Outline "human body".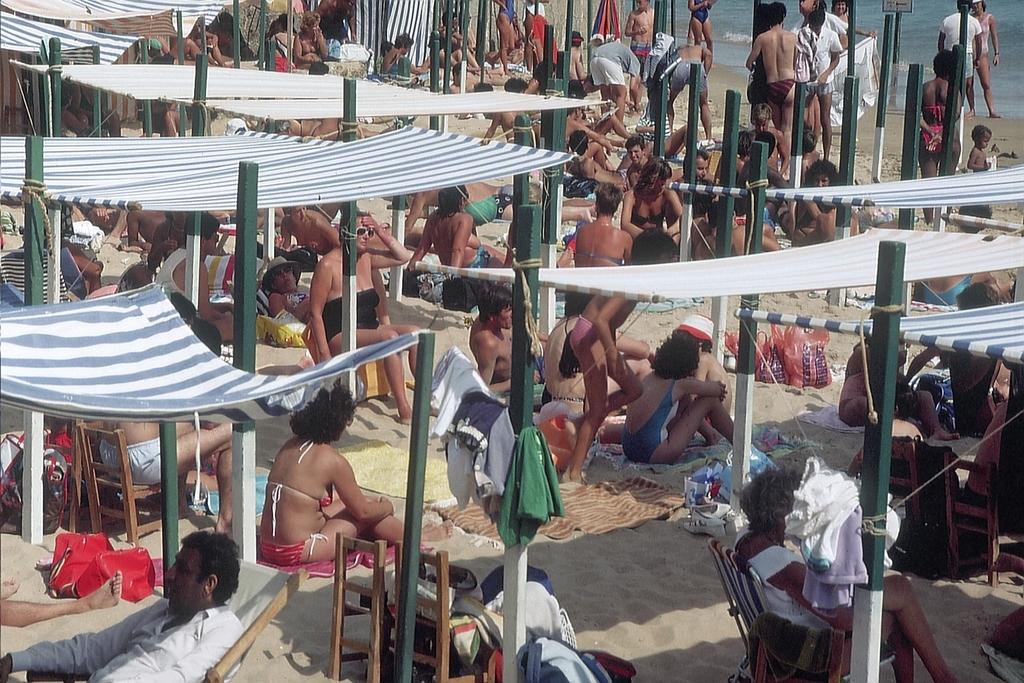
Outline: bbox=[267, 29, 291, 66].
